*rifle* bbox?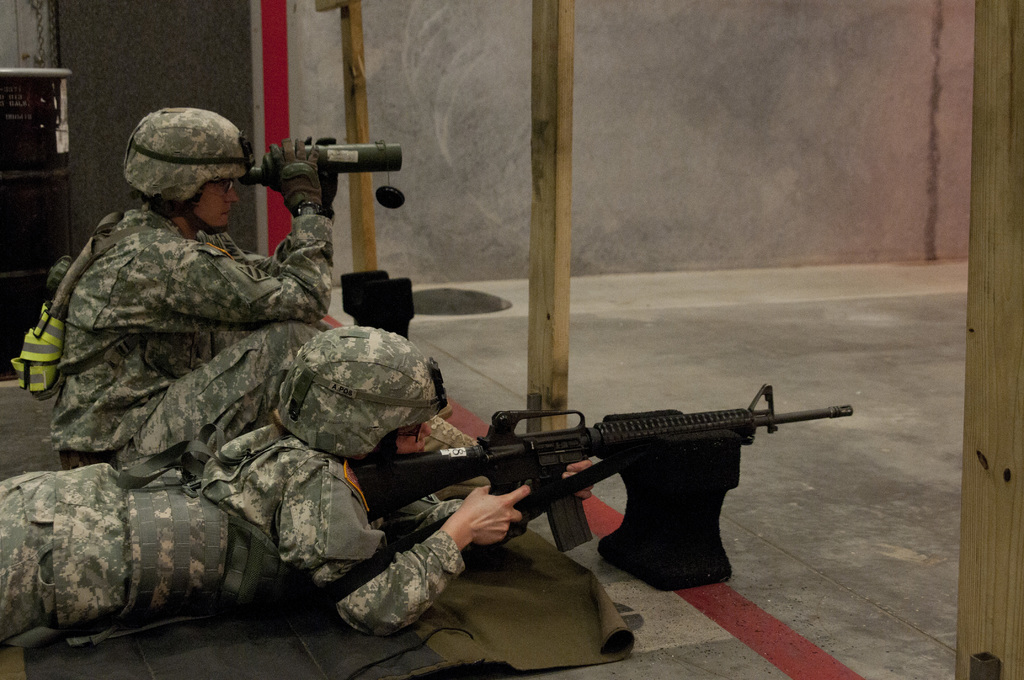
bbox=(351, 384, 850, 588)
